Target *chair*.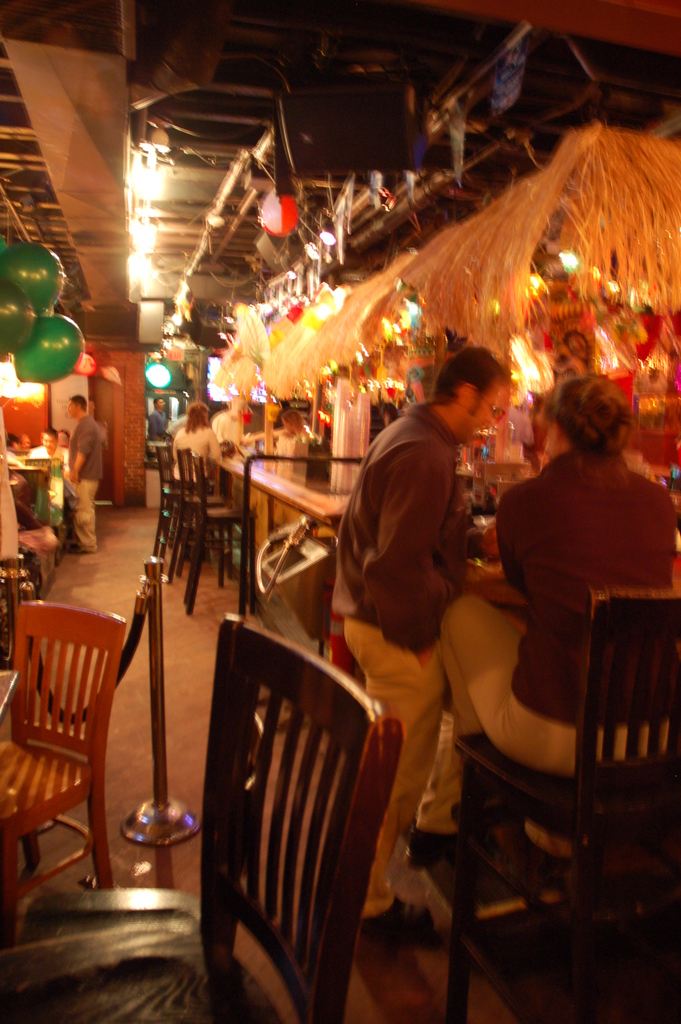
Target region: (413, 505, 666, 969).
